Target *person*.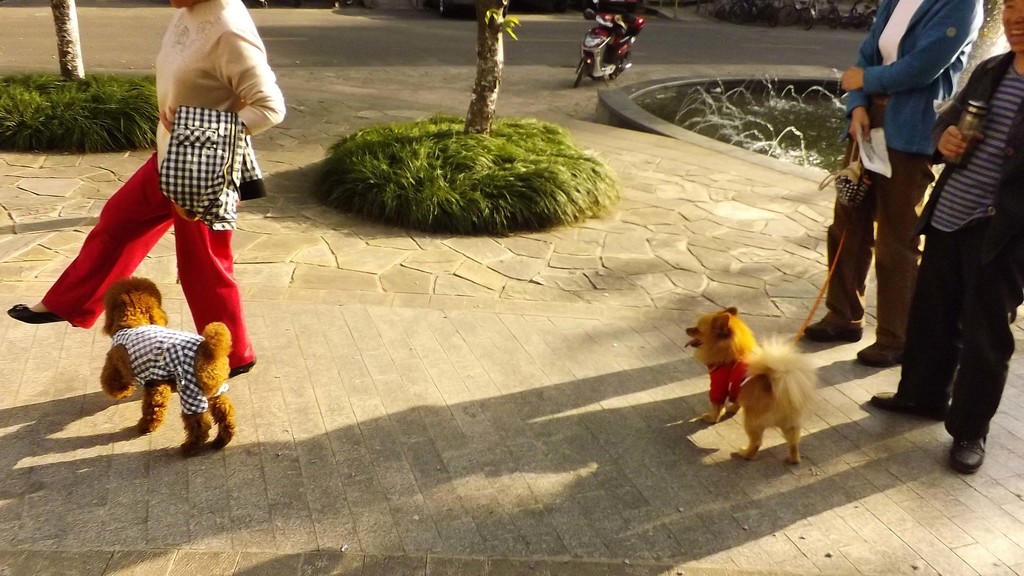
Target region: <bbox>870, 0, 1023, 472</bbox>.
